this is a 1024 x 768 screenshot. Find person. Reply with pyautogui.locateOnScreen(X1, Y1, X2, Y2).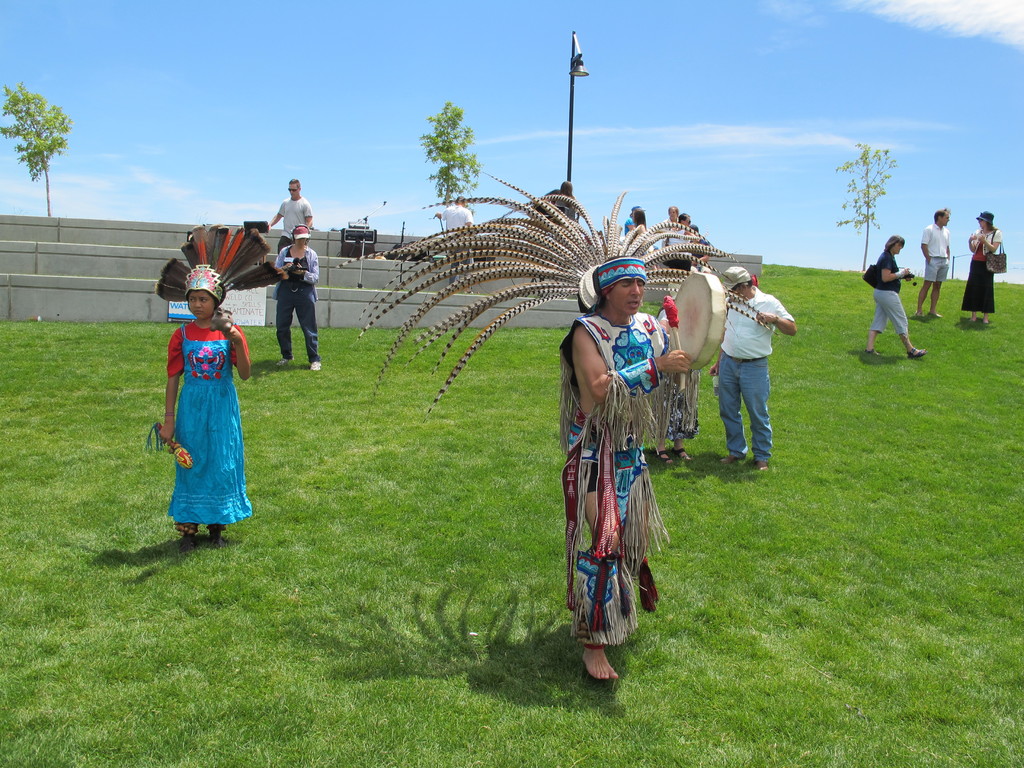
pyautogui.locateOnScreen(260, 183, 310, 261).
